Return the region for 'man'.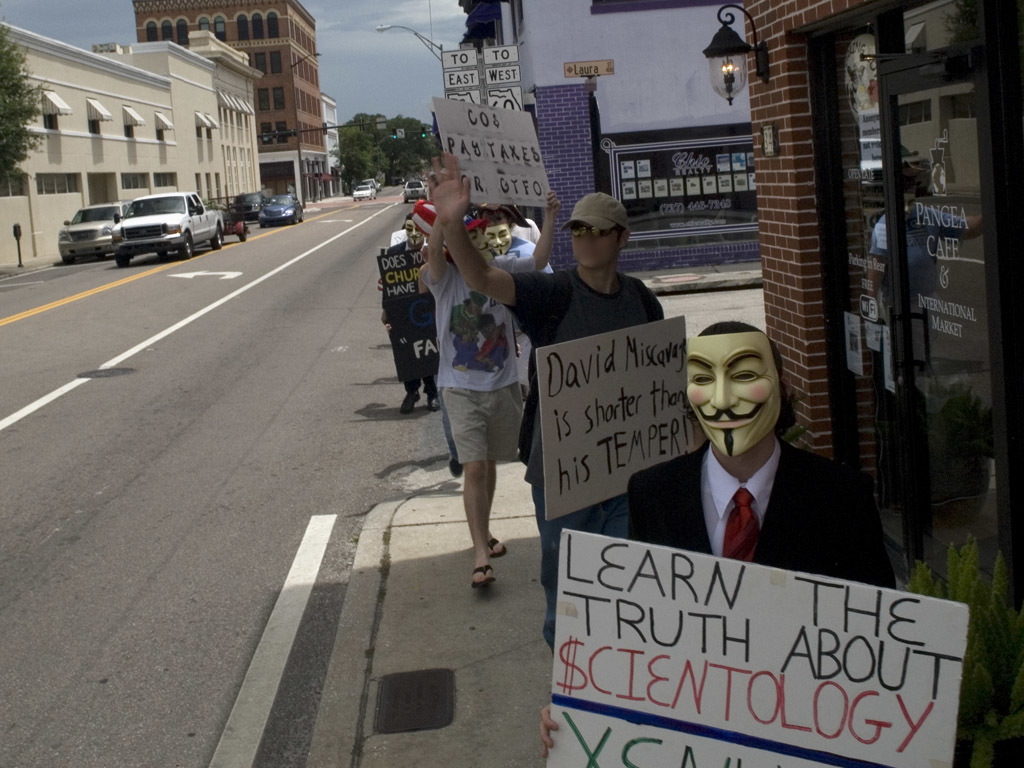
select_region(419, 190, 563, 591).
